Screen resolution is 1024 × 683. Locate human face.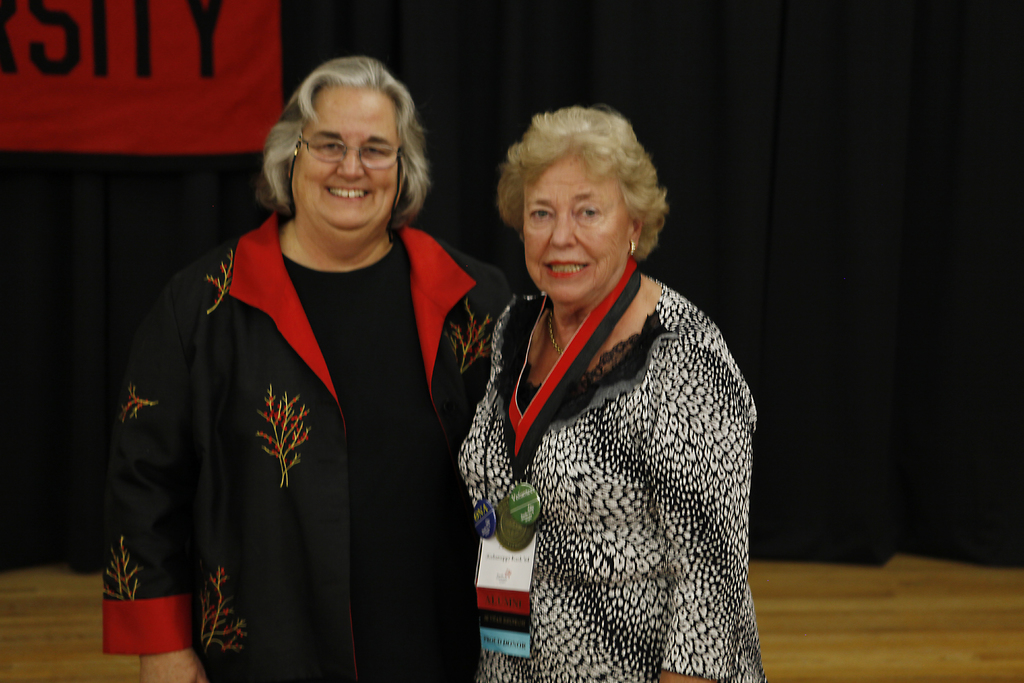
522 152 635 297.
